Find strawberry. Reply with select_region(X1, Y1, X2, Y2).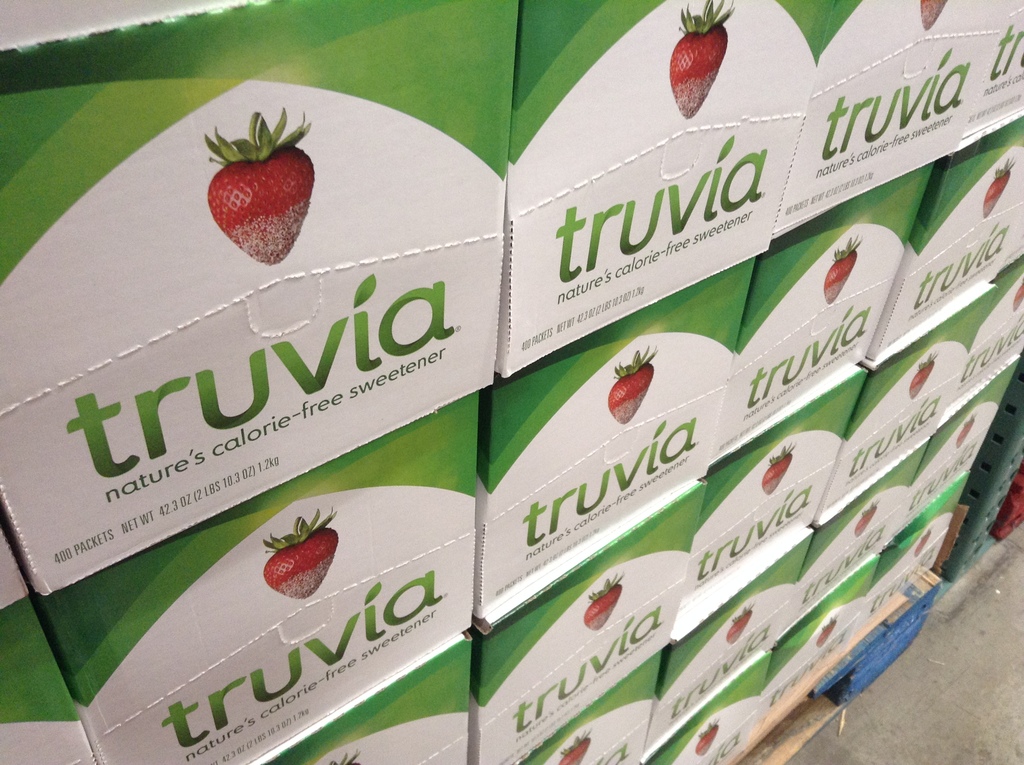
select_region(1010, 281, 1023, 312).
